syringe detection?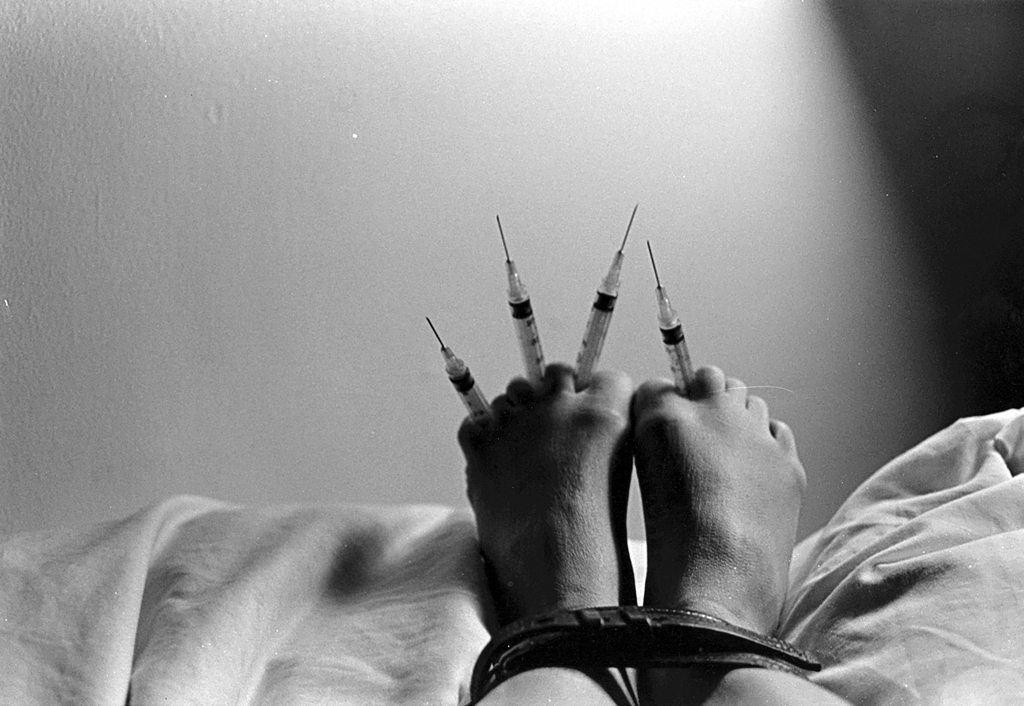
pyautogui.locateOnScreen(572, 198, 637, 390)
